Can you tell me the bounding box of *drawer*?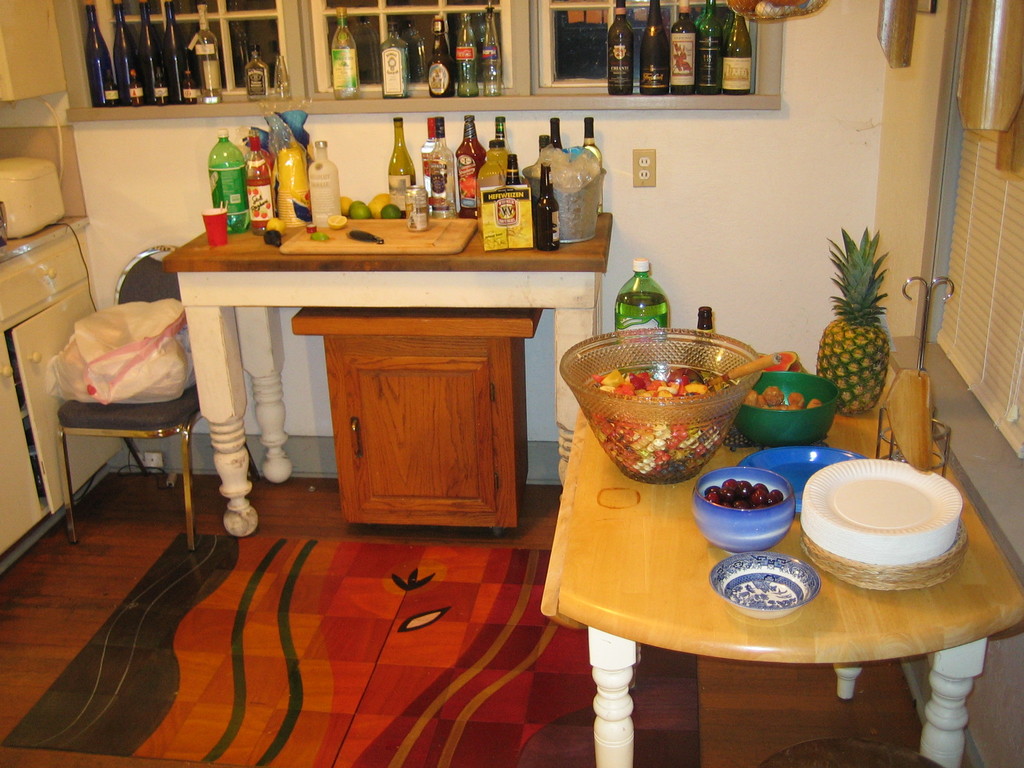
0:239:80:324.
